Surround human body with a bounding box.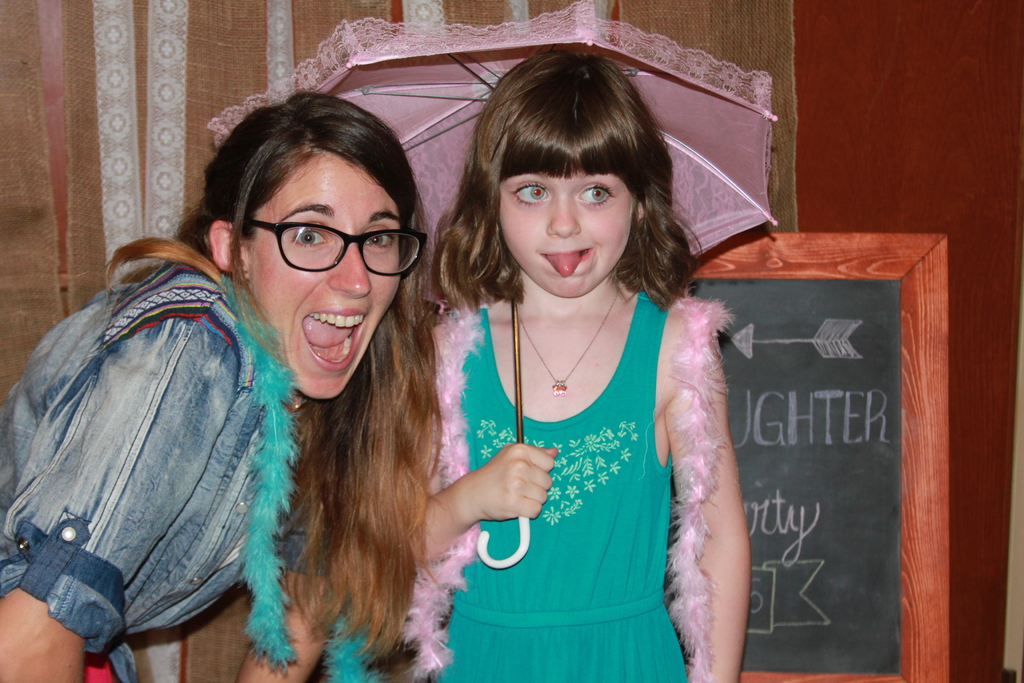
<region>401, 99, 804, 681</region>.
